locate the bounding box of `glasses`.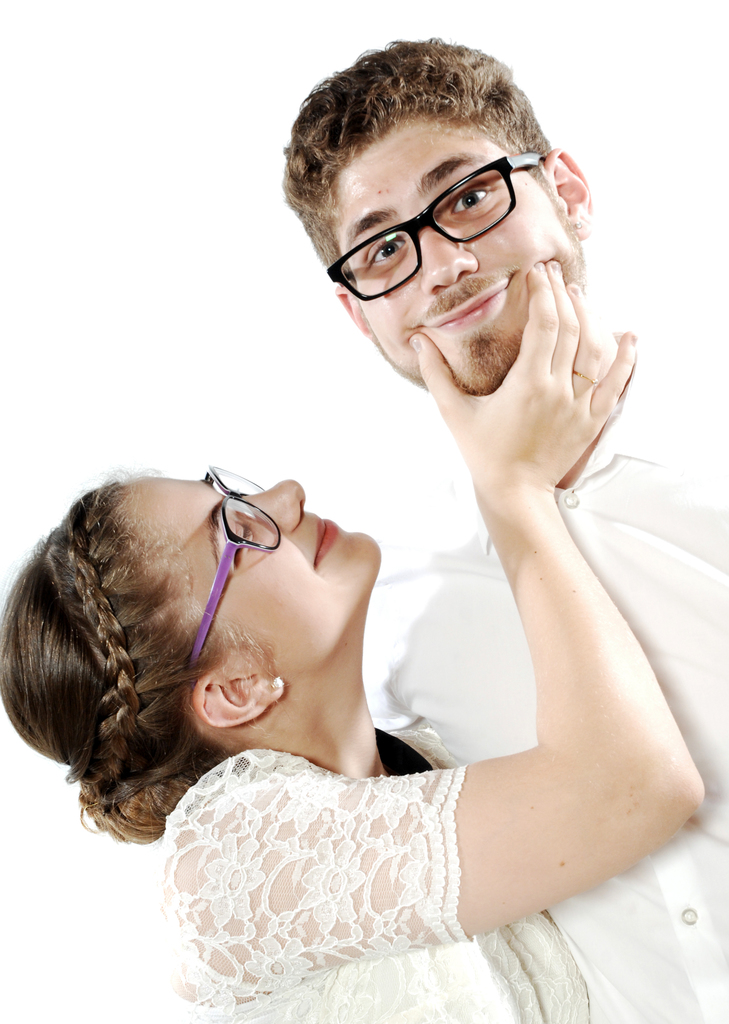
Bounding box: l=329, t=152, r=541, b=306.
